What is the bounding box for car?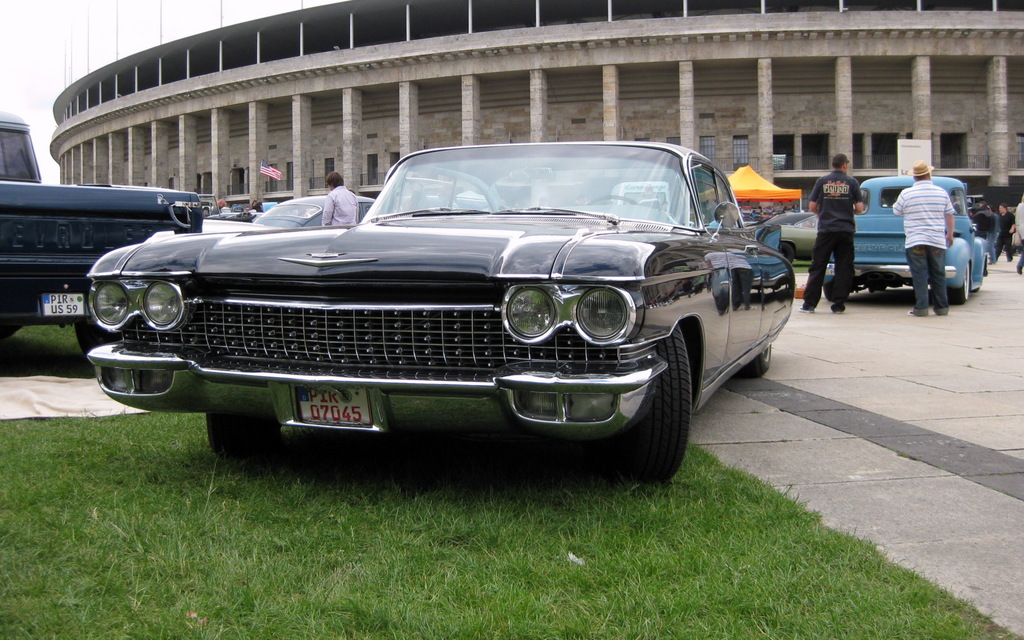
x1=74, y1=147, x2=798, y2=481.
